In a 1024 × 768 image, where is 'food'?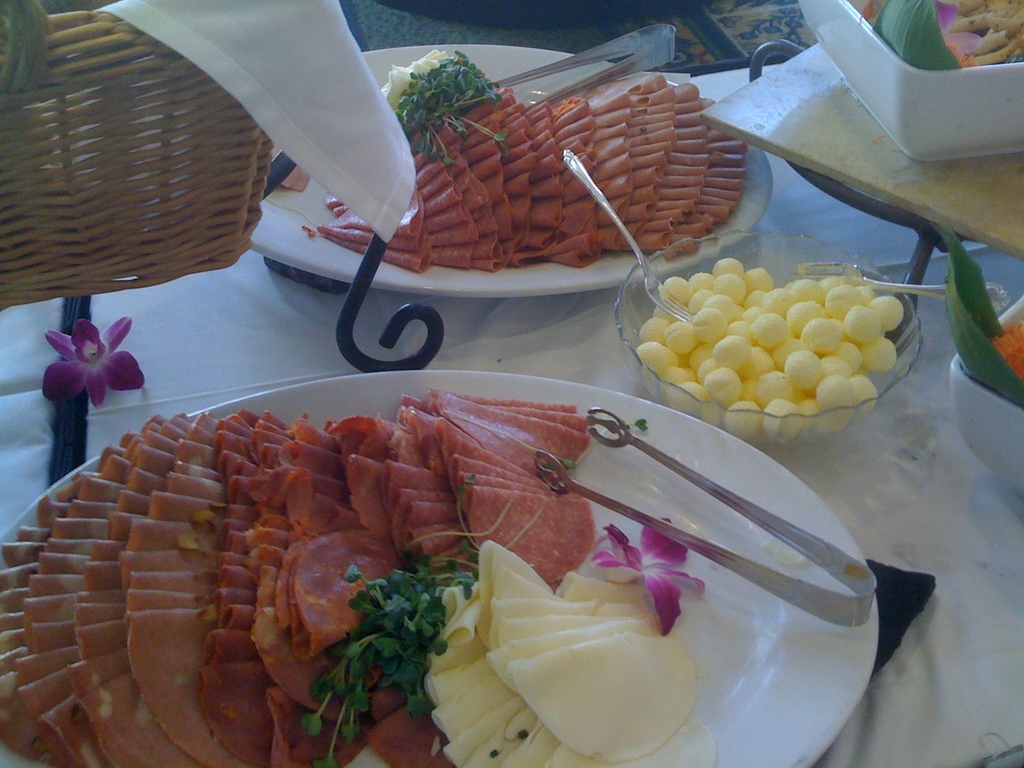
(641,237,907,442).
